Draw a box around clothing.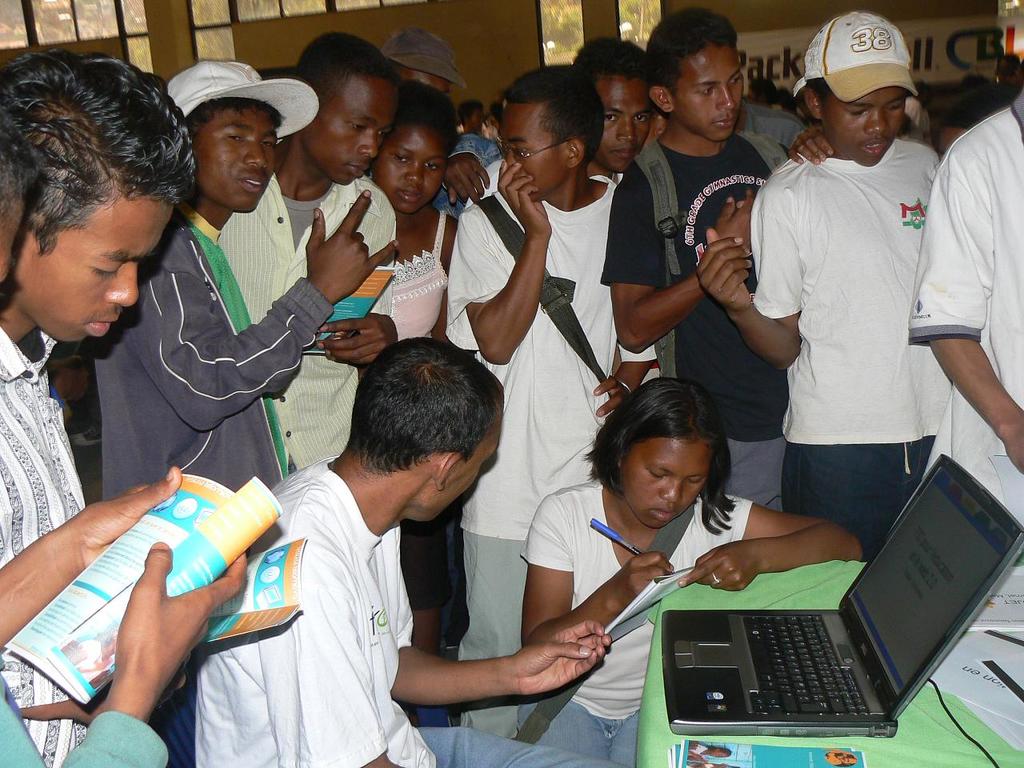
{"left": 590, "top": 132, "right": 794, "bottom": 518}.
